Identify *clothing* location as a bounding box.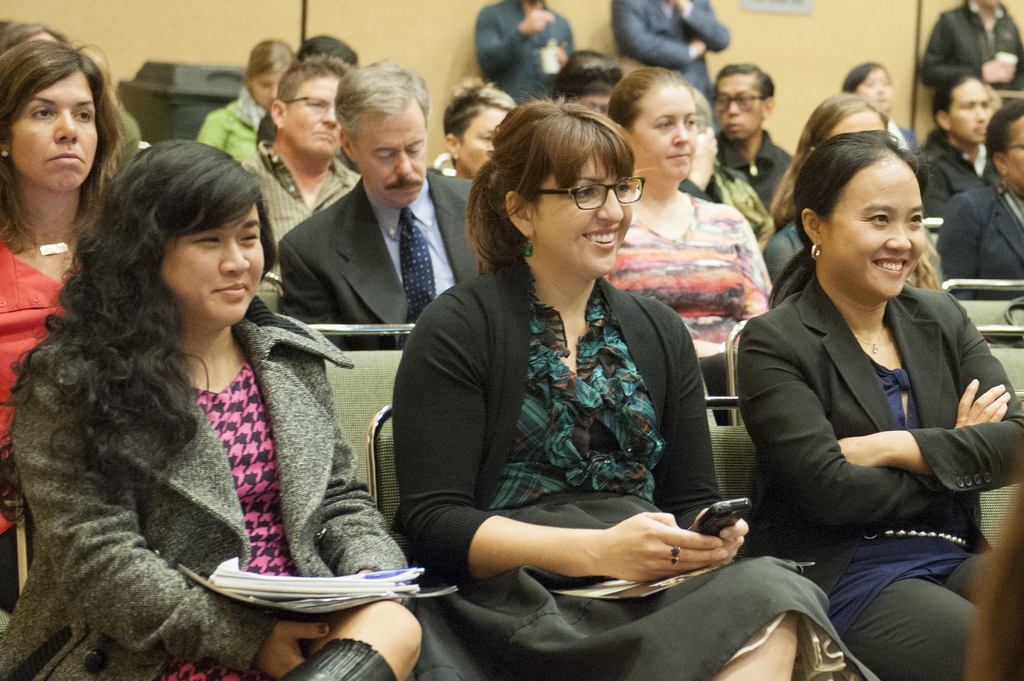
x1=682, y1=125, x2=815, y2=281.
